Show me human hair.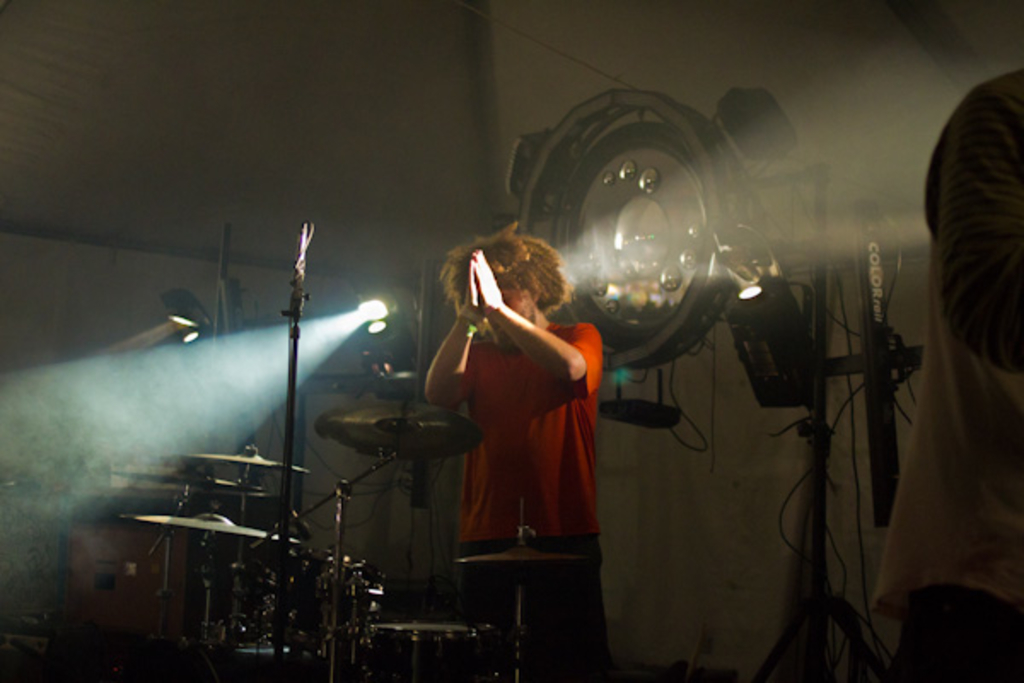
human hair is here: bbox=[437, 213, 572, 312].
